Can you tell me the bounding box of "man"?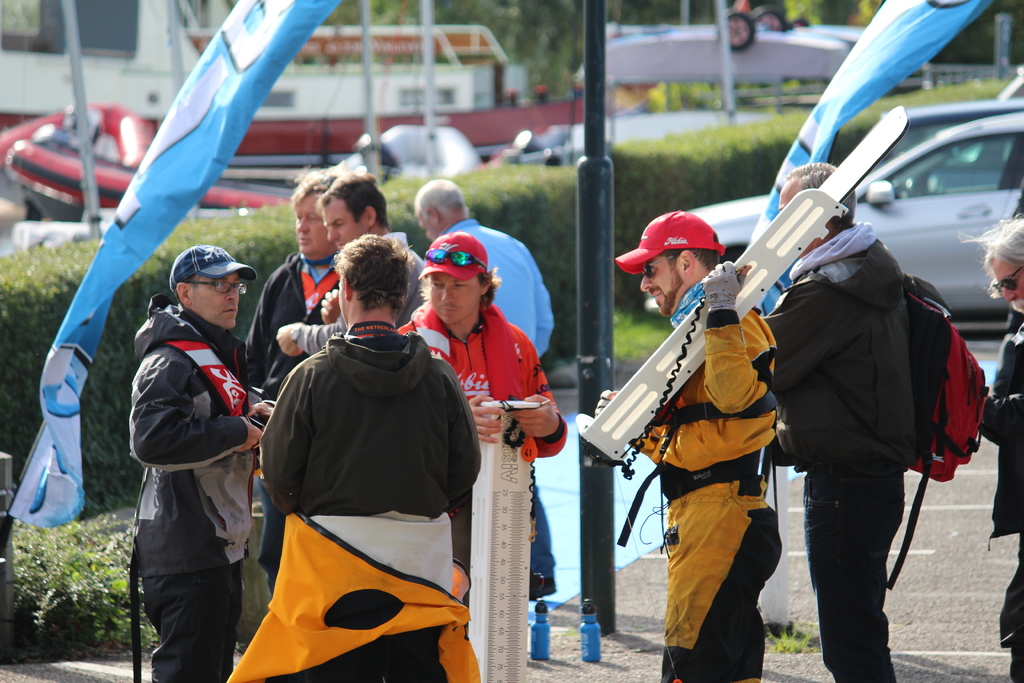
select_region(245, 173, 350, 404).
